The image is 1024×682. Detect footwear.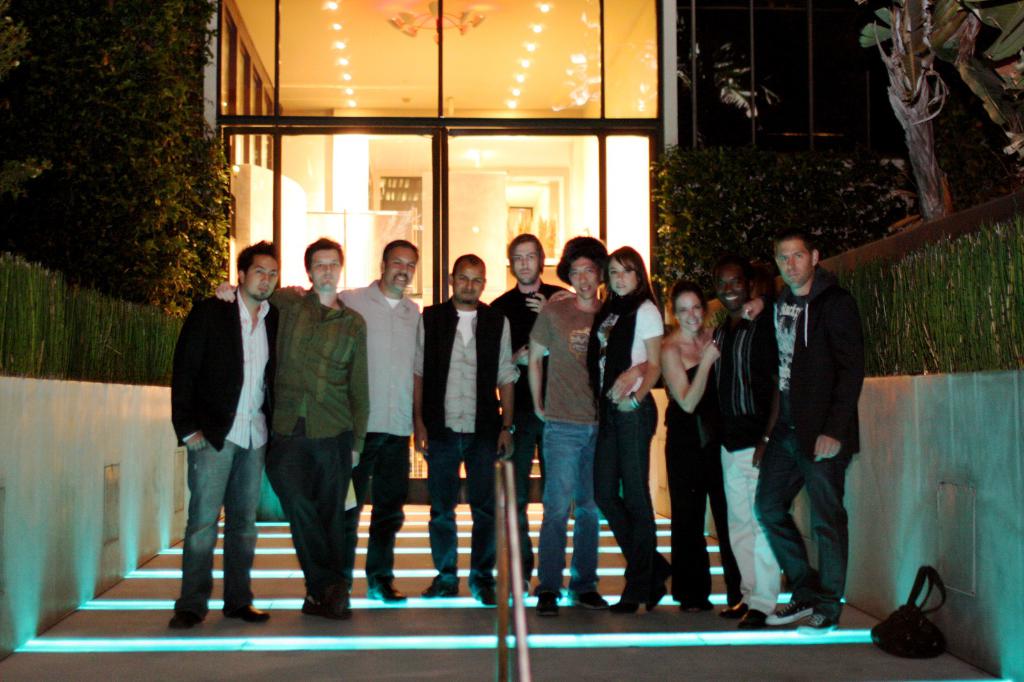
Detection: [left=300, top=601, right=319, bottom=618].
